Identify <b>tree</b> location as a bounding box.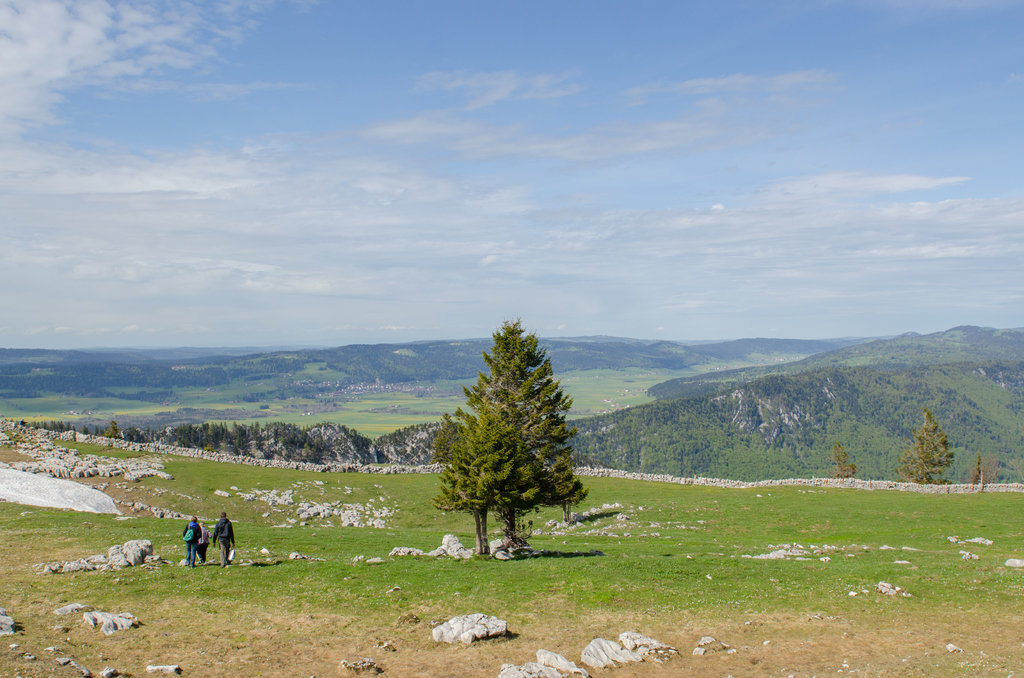
bbox=(536, 440, 585, 524).
